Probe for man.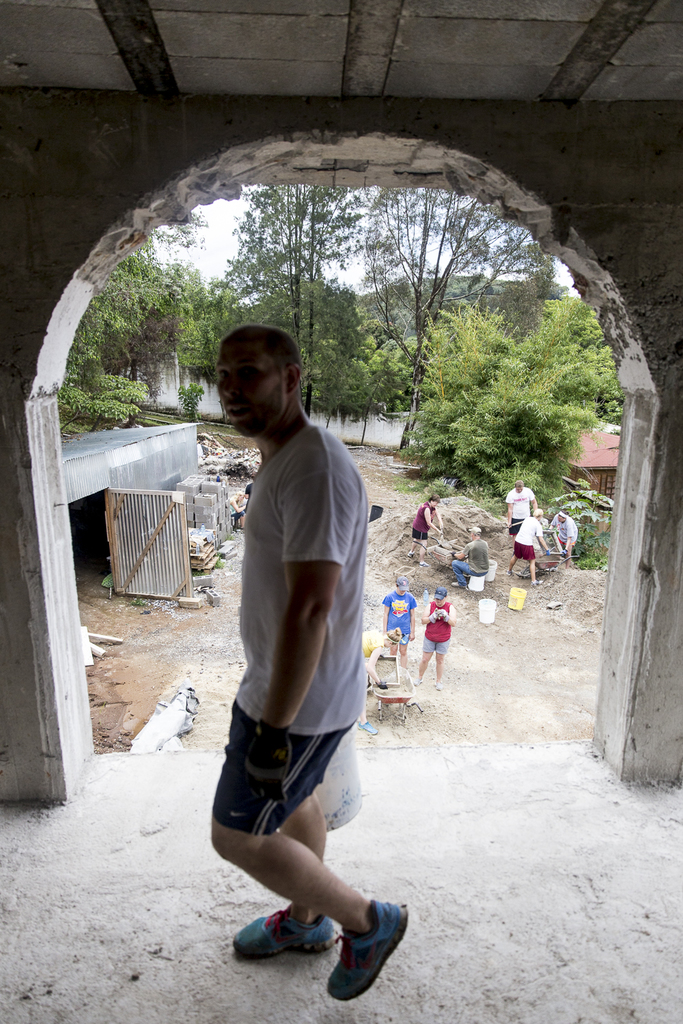
Probe result: [449,525,489,588].
